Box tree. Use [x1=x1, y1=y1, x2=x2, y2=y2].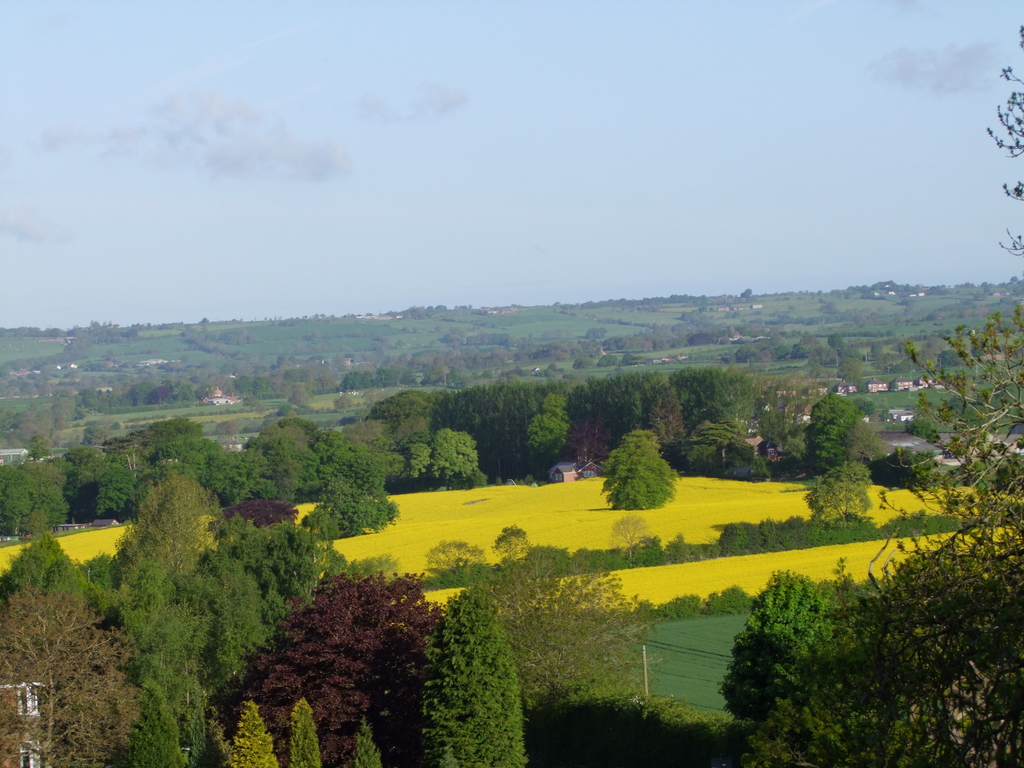
[x1=412, y1=569, x2=524, y2=765].
